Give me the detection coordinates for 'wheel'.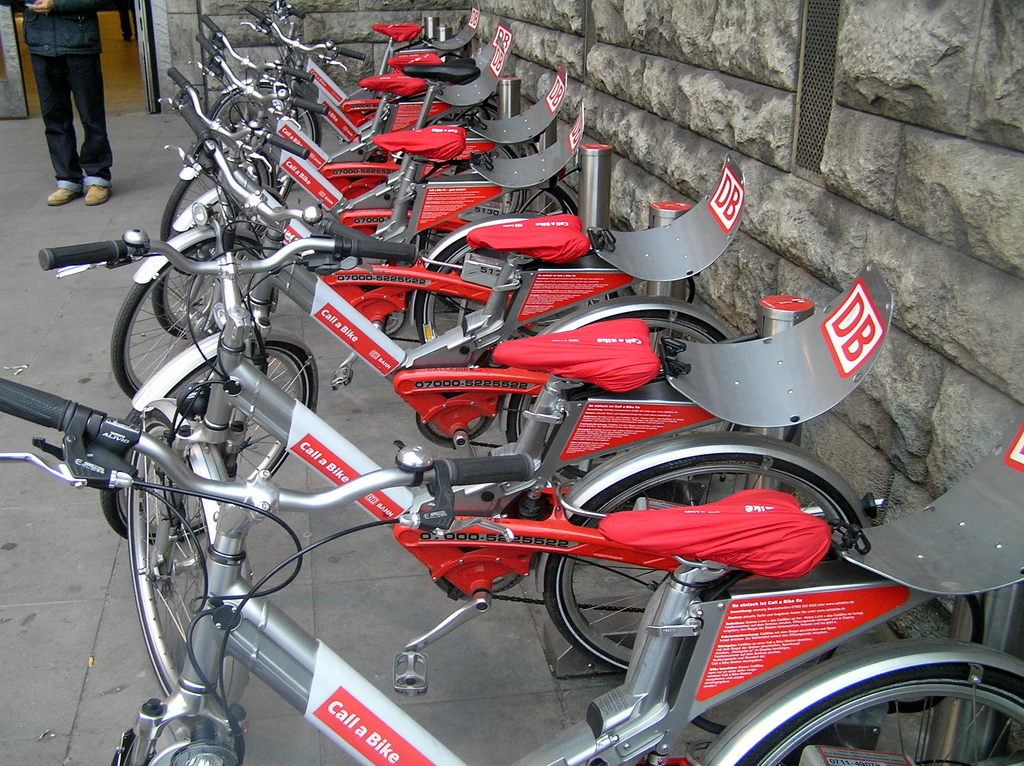
[419,189,569,314].
